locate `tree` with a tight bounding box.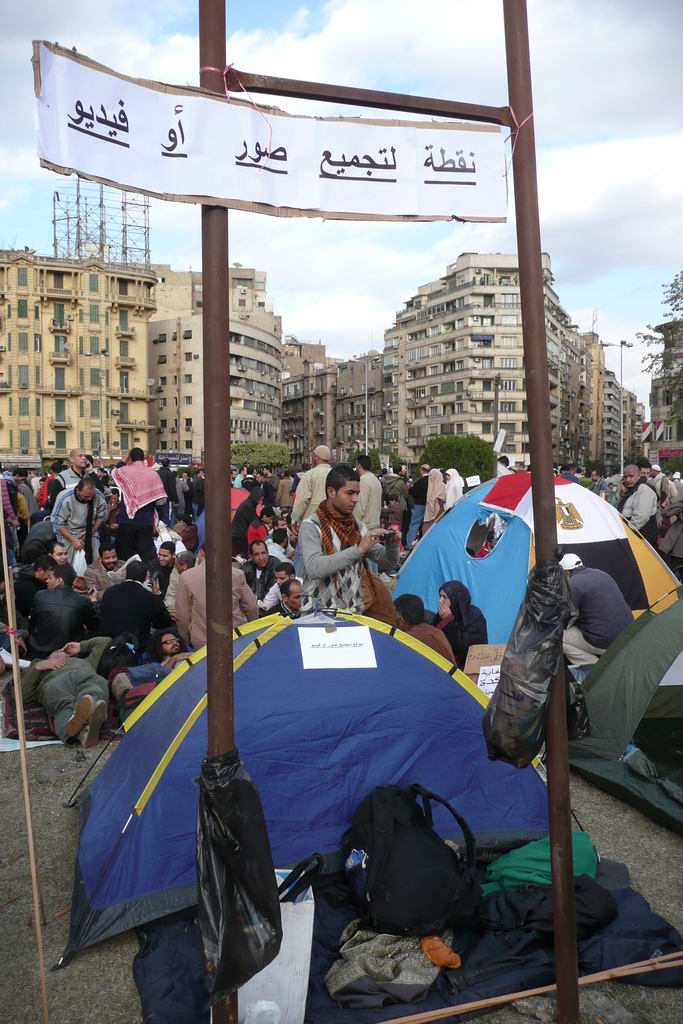
[417, 426, 499, 481].
